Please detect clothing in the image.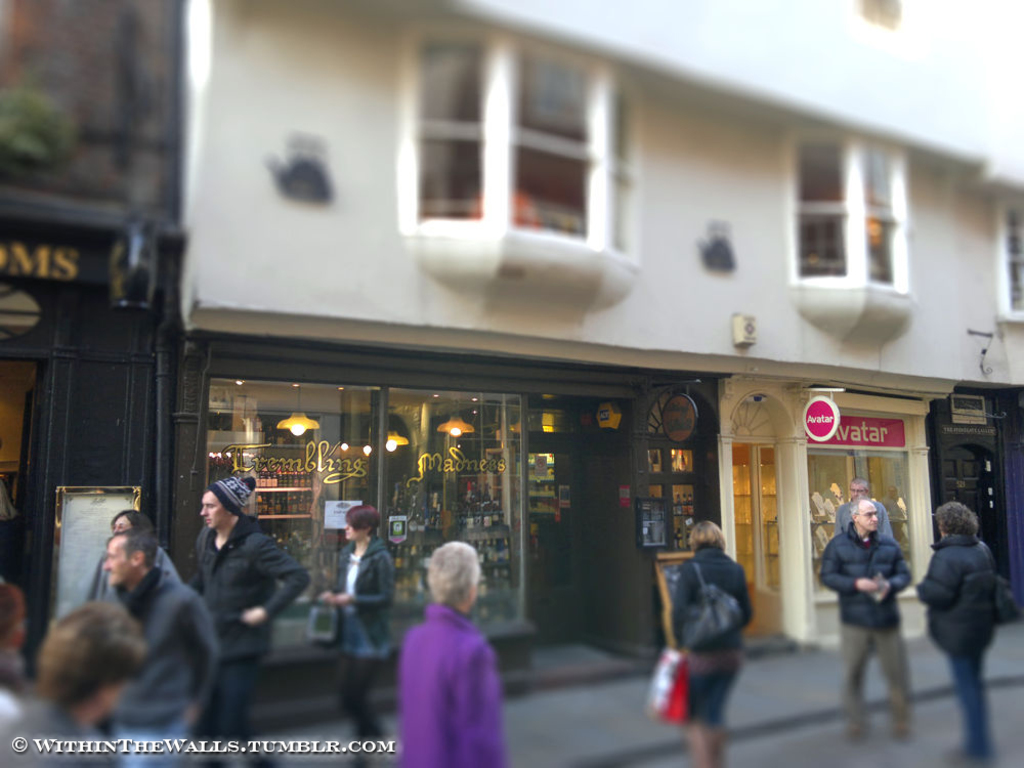
bbox=[679, 648, 737, 730].
